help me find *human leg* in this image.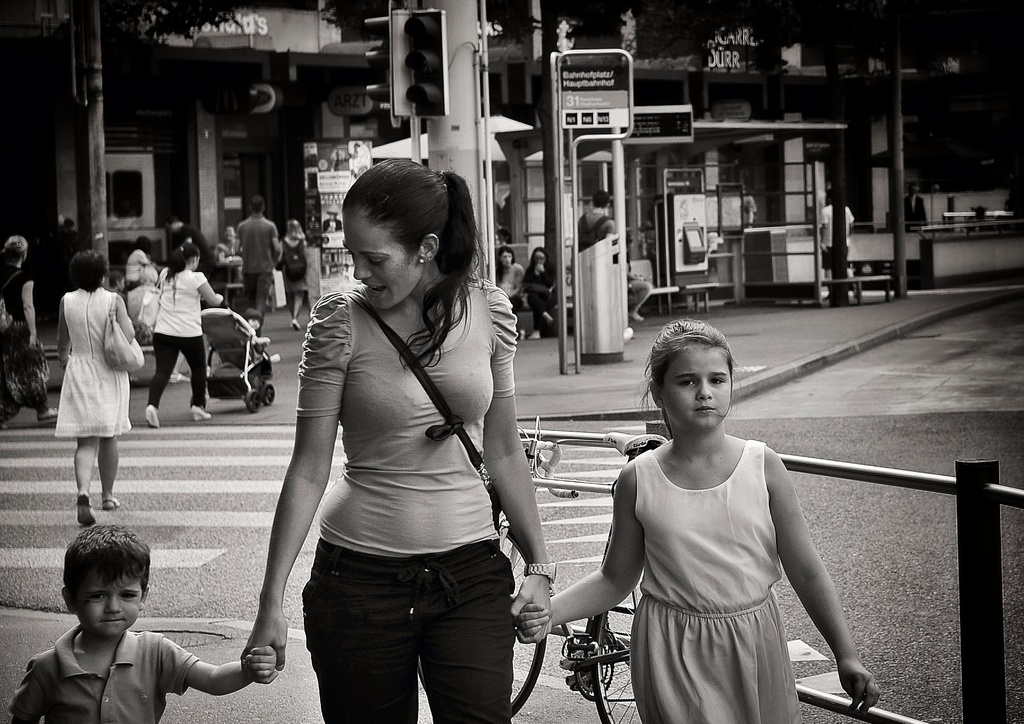
Found it: [x1=422, y1=549, x2=516, y2=723].
